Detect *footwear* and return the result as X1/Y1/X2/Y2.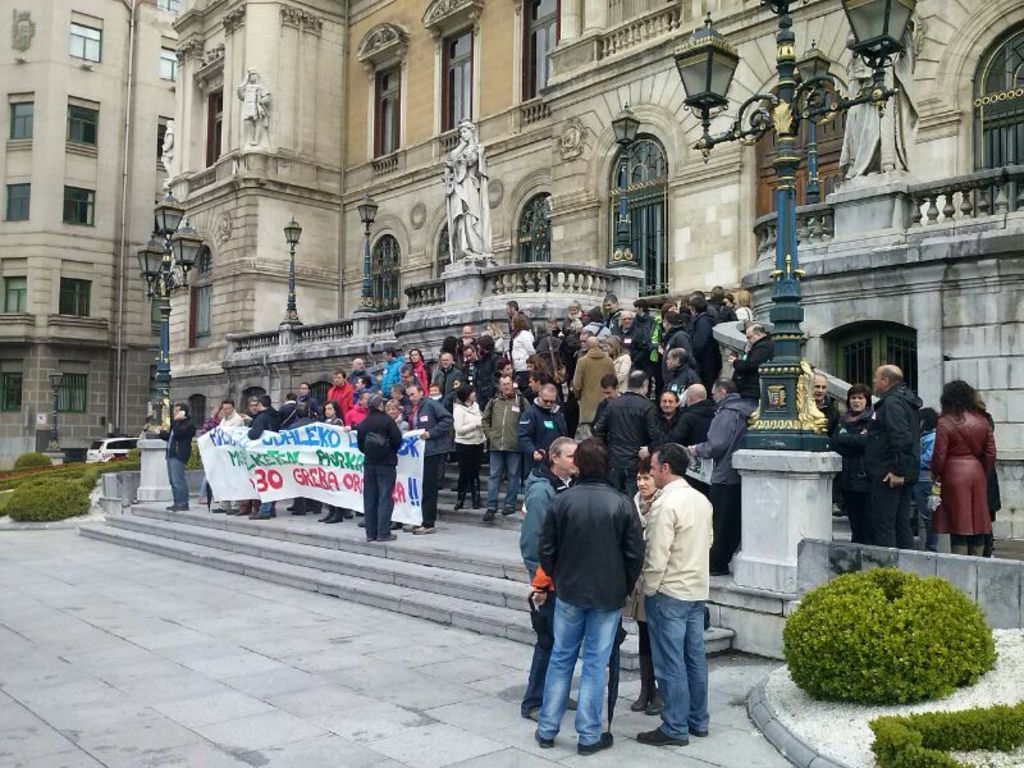
628/676/657/714.
